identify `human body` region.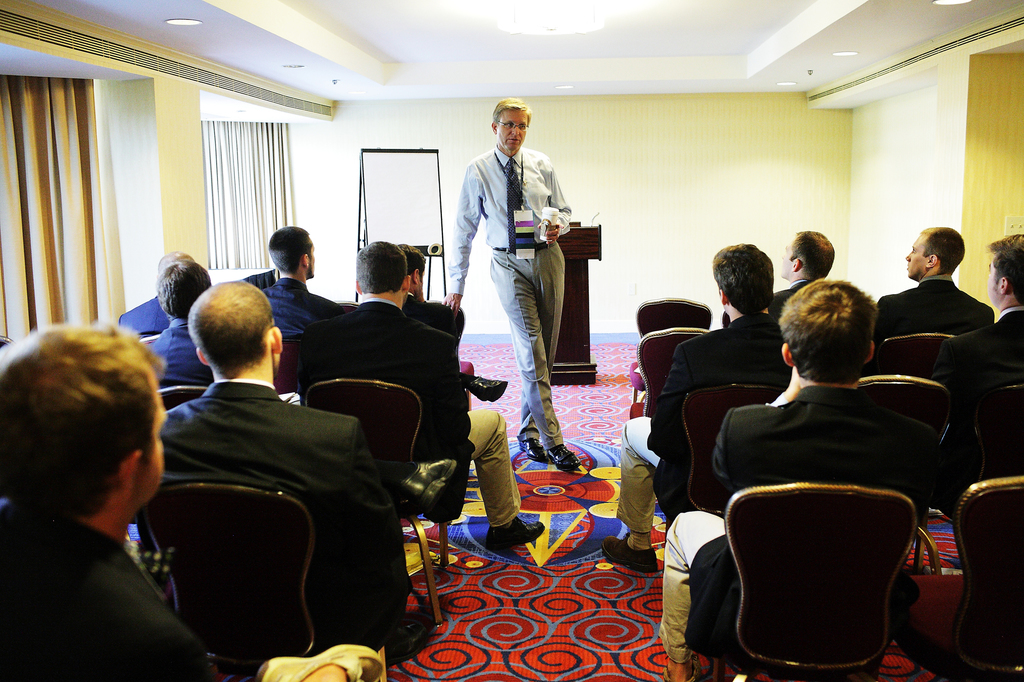
Region: 396, 242, 511, 418.
